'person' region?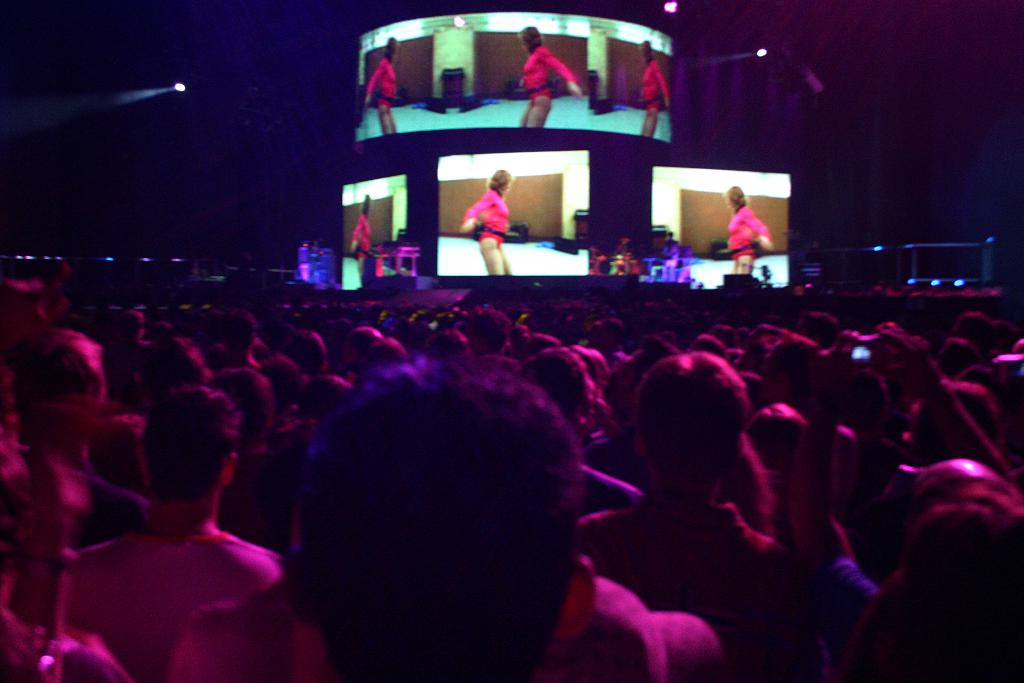
Rect(349, 193, 373, 270)
